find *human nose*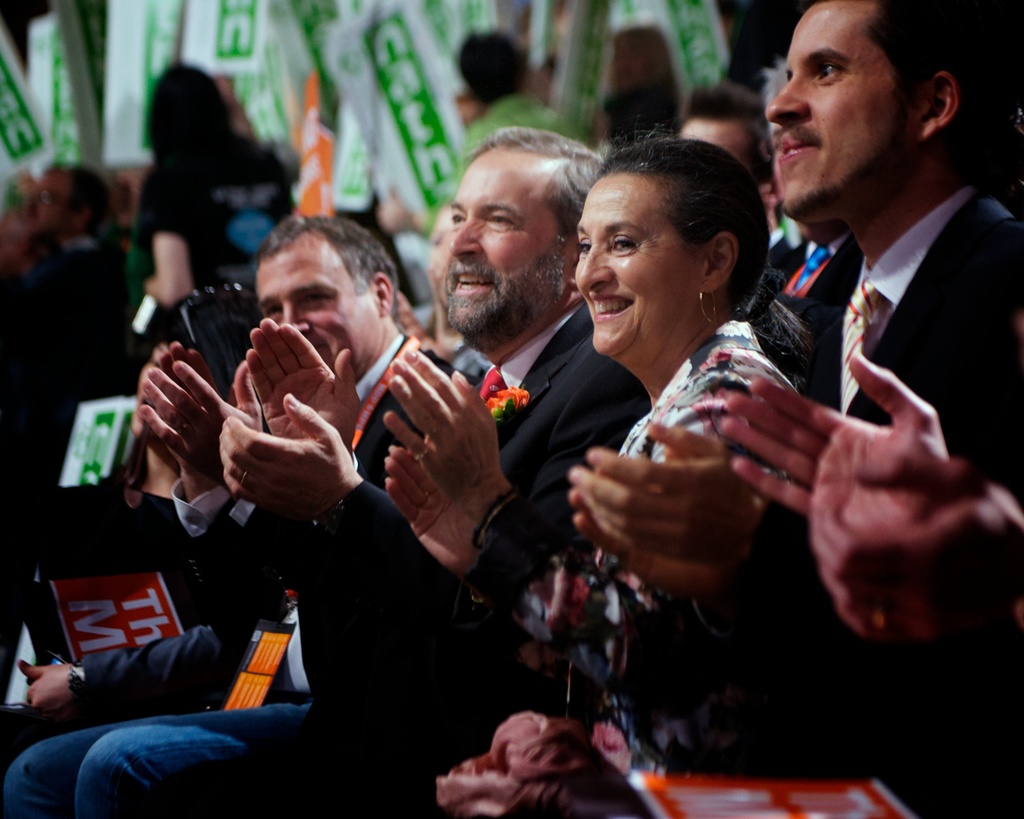
(x1=452, y1=216, x2=483, y2=258)
